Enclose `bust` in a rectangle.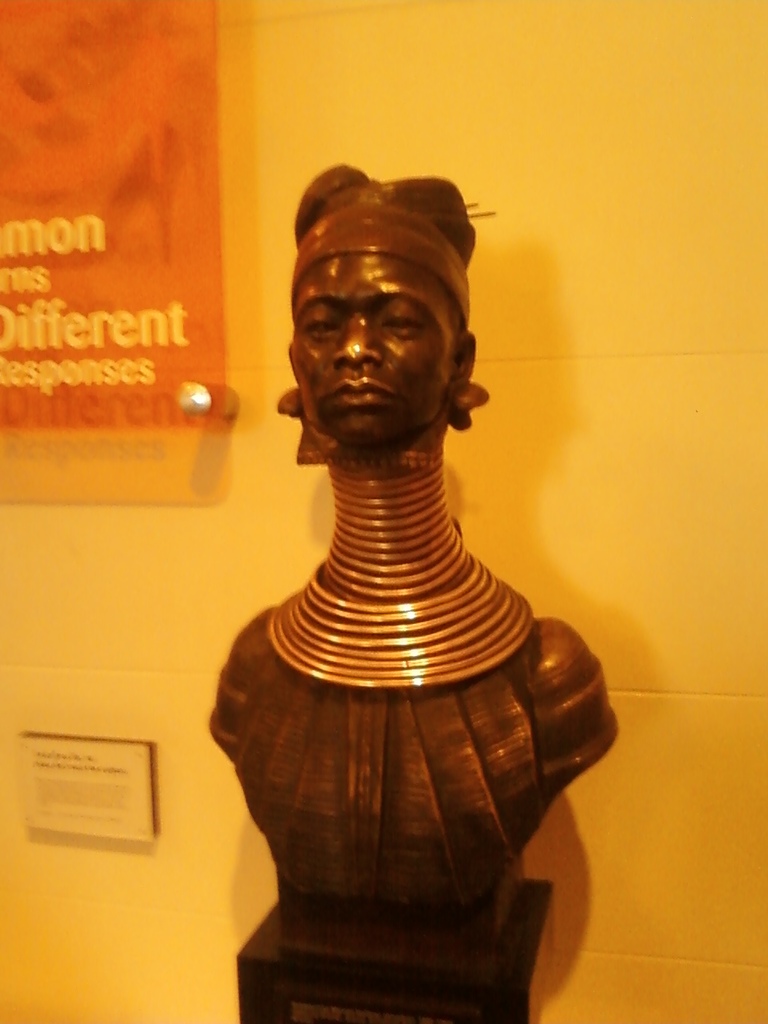
<region>199, 162, 623, 920</region>.
